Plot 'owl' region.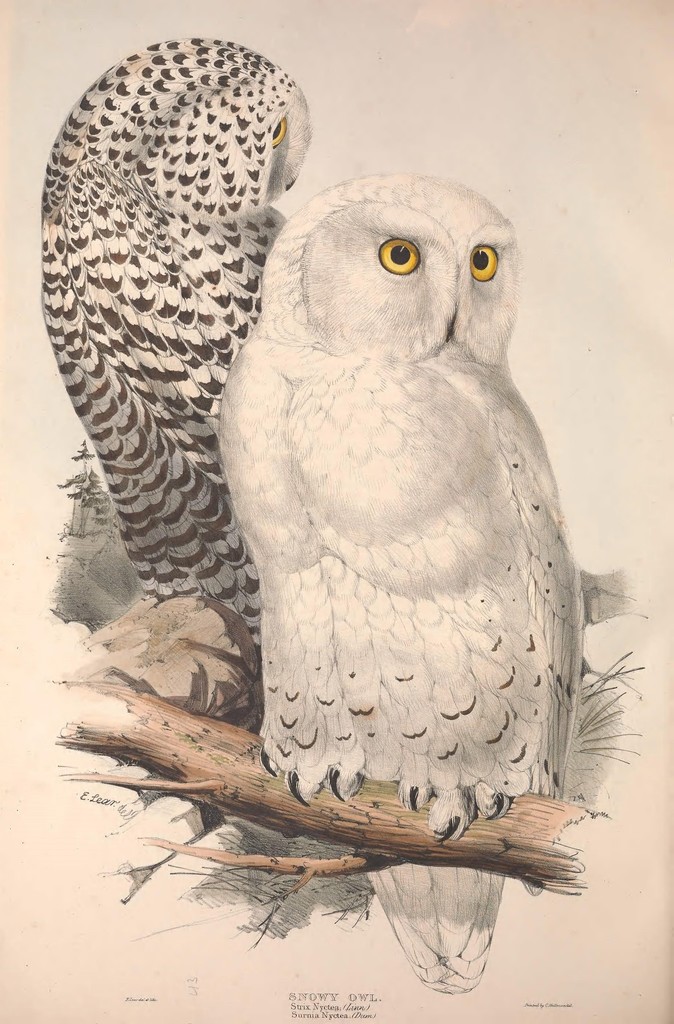
Plotted at 215 168 584 1005.
